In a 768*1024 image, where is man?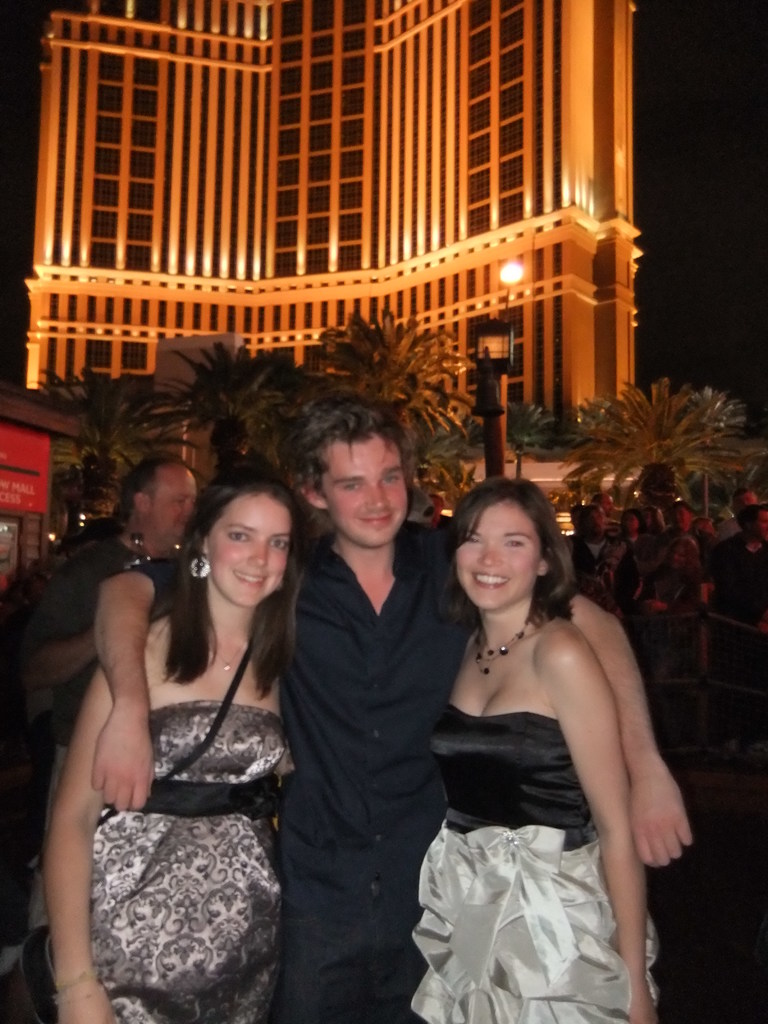
84/393/691/1023.
